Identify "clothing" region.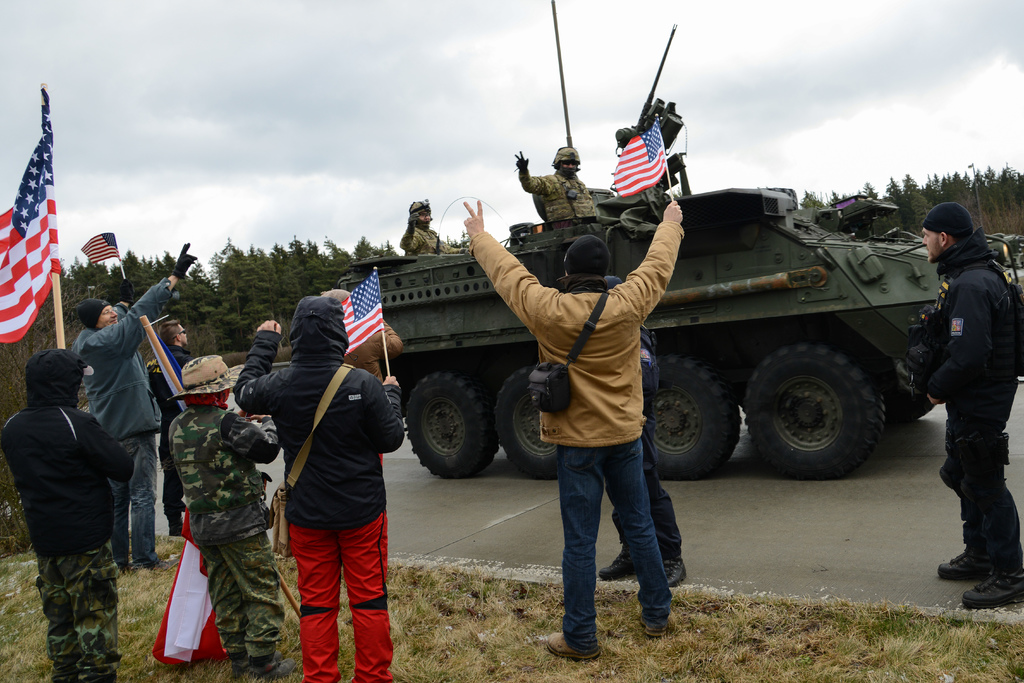
Region: (x1=608, y1=323, x2=686, y2=561).
